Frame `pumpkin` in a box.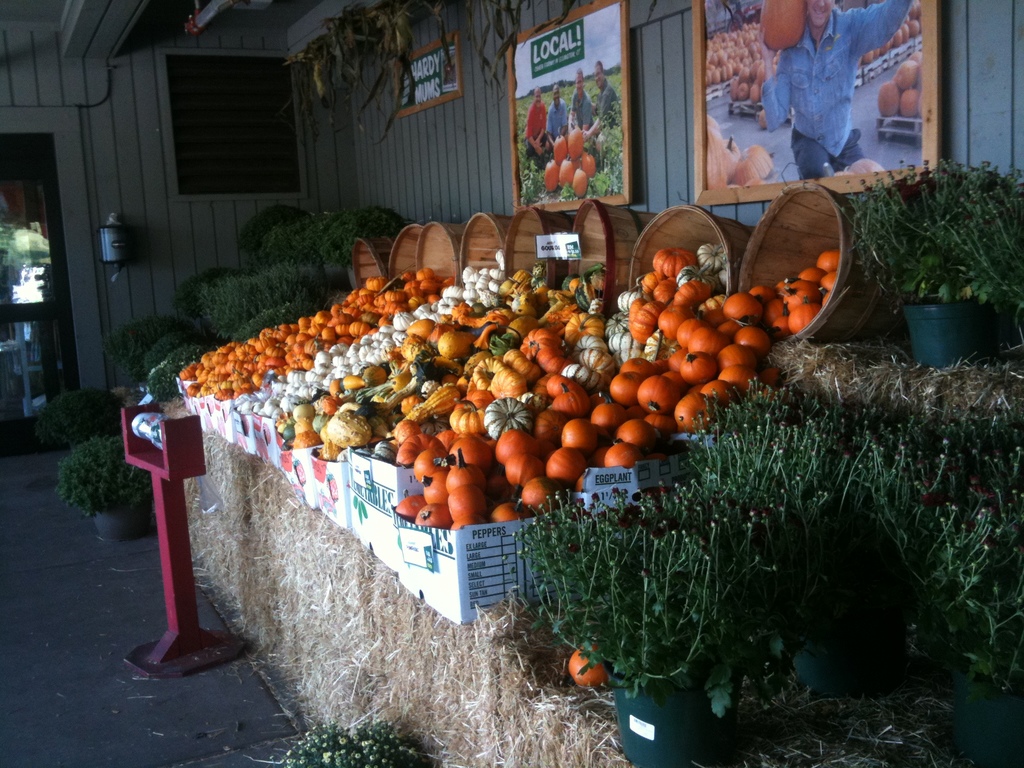
left=565, top=643, right=616, bottom=688.
